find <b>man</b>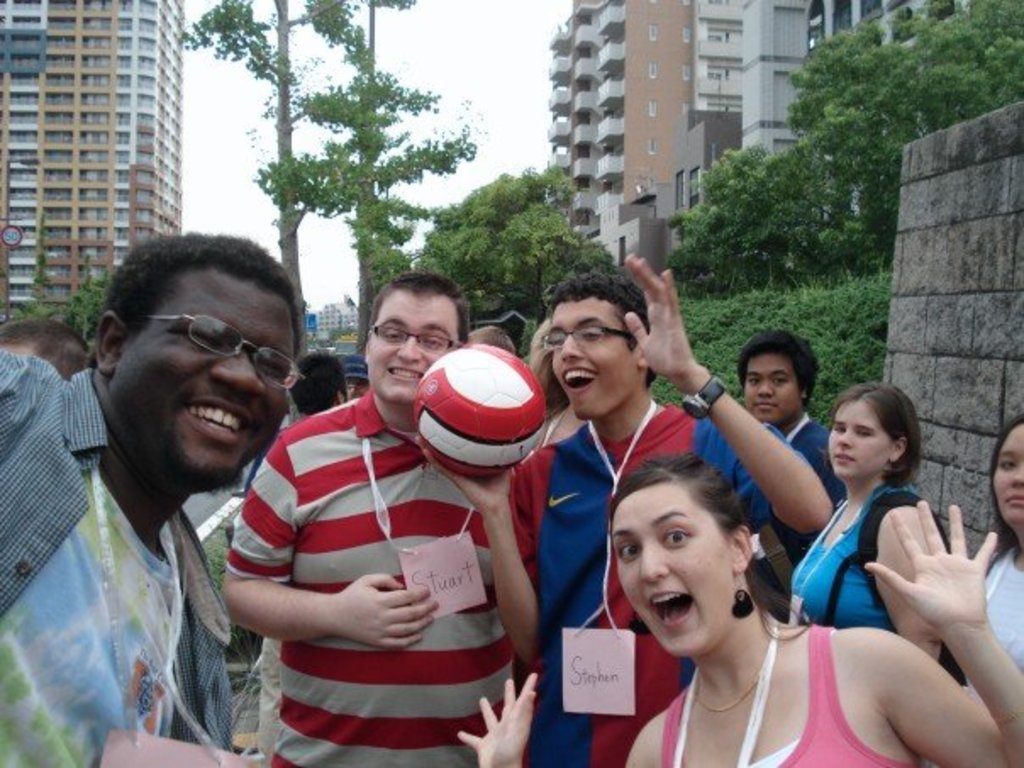
detection(0, 242, 327, 756)
